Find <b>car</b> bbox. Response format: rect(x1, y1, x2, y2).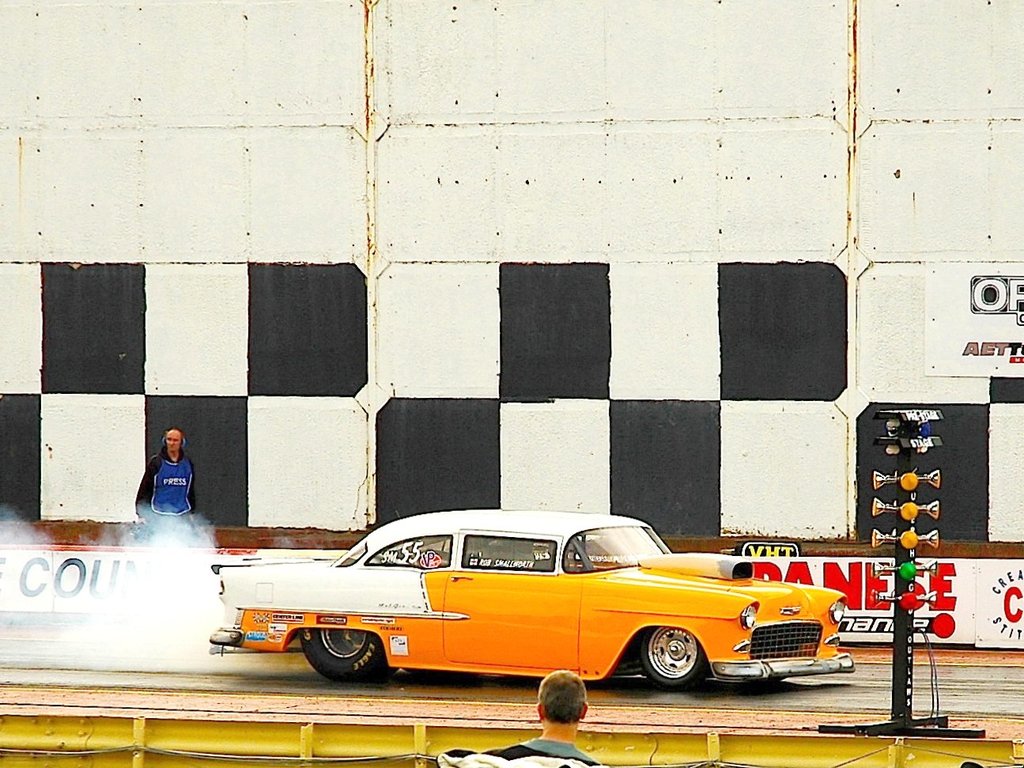
rect(206, 511, 840, 690).
